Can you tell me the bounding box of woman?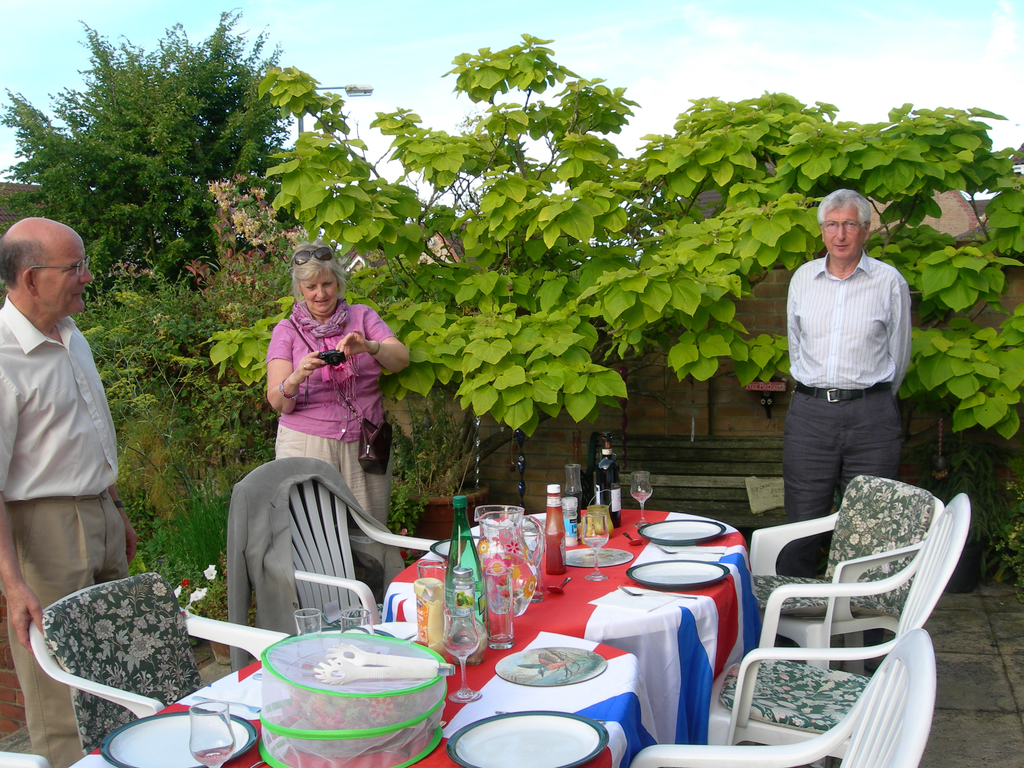
x1=247 y1=253 x2=392 y2=490.
